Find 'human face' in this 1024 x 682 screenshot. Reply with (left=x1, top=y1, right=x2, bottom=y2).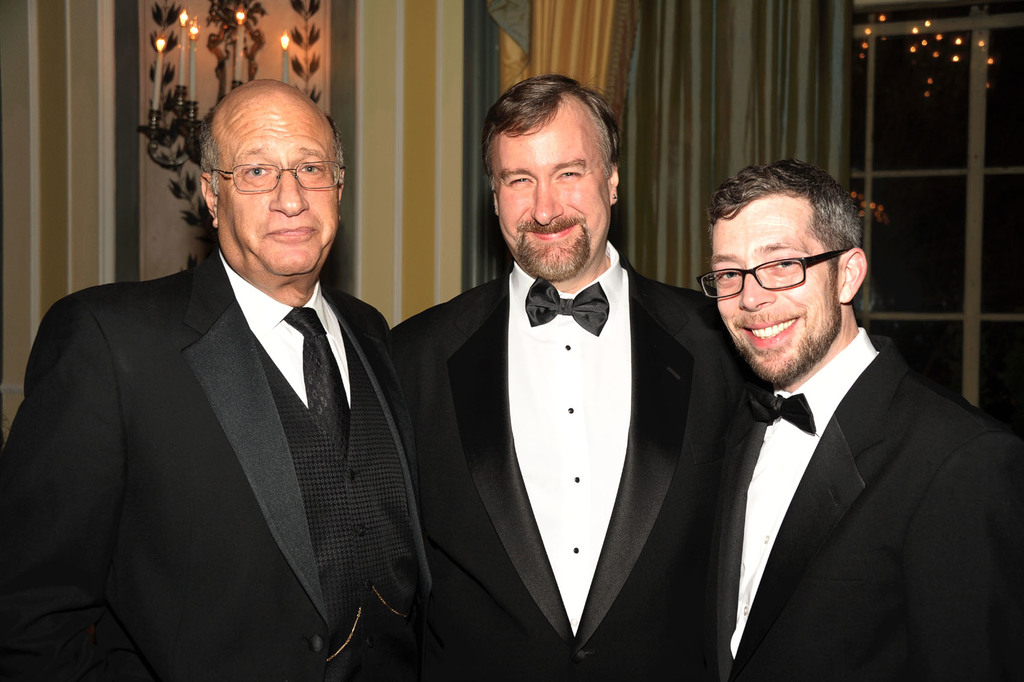
(left=709, top=209, right=835, bottom=383).
